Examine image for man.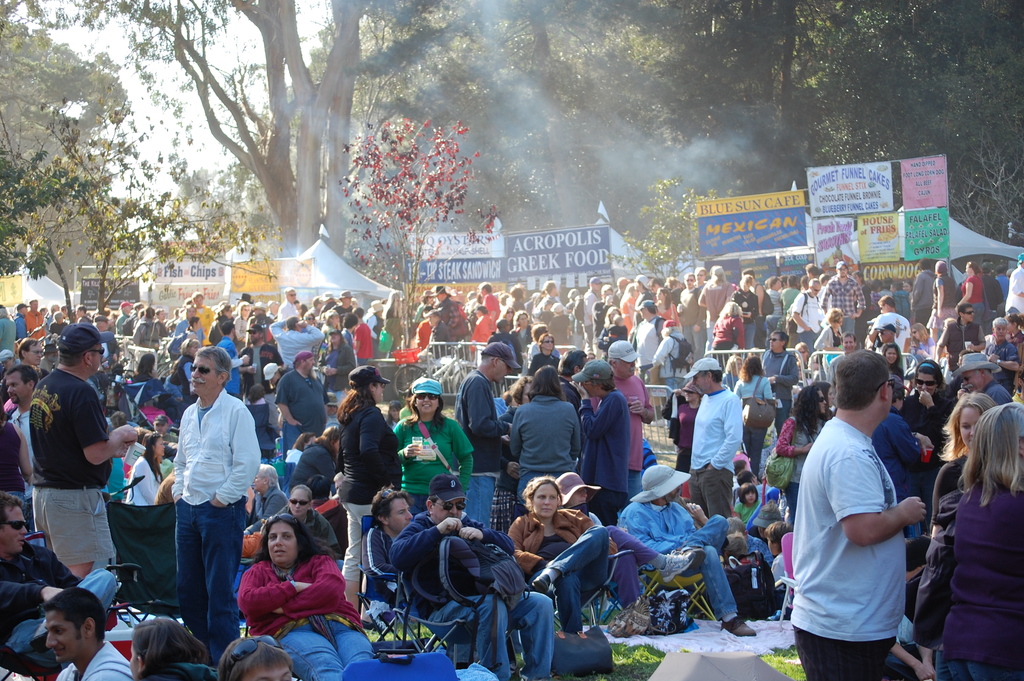
Examination result: 38/589/147/680.
